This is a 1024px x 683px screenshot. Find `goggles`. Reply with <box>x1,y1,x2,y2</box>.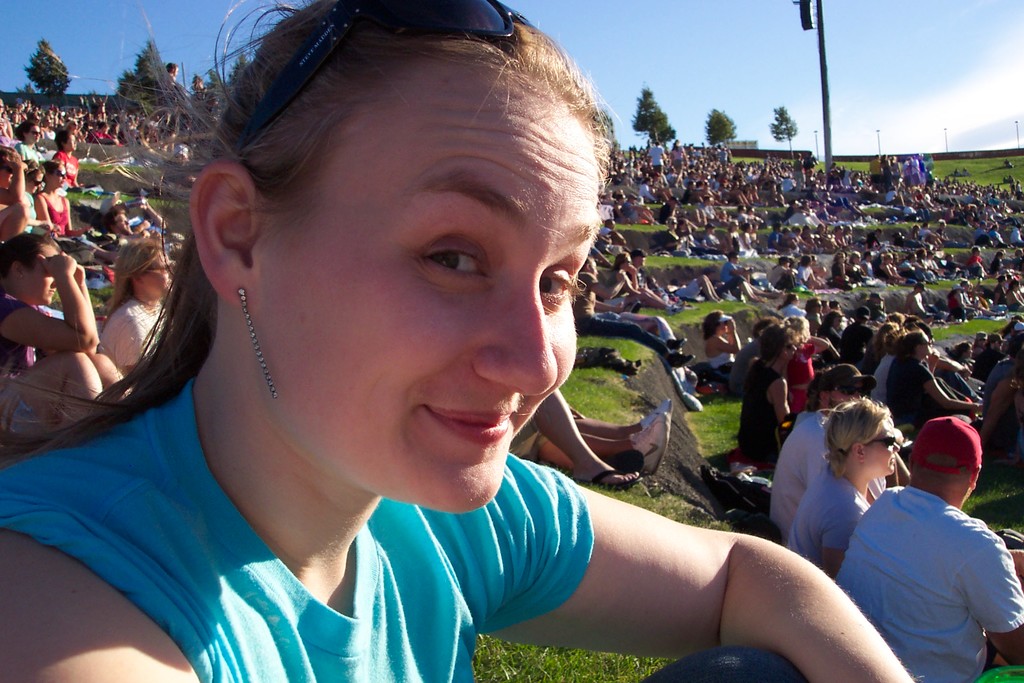
<box>829,383,871,396</box>.
